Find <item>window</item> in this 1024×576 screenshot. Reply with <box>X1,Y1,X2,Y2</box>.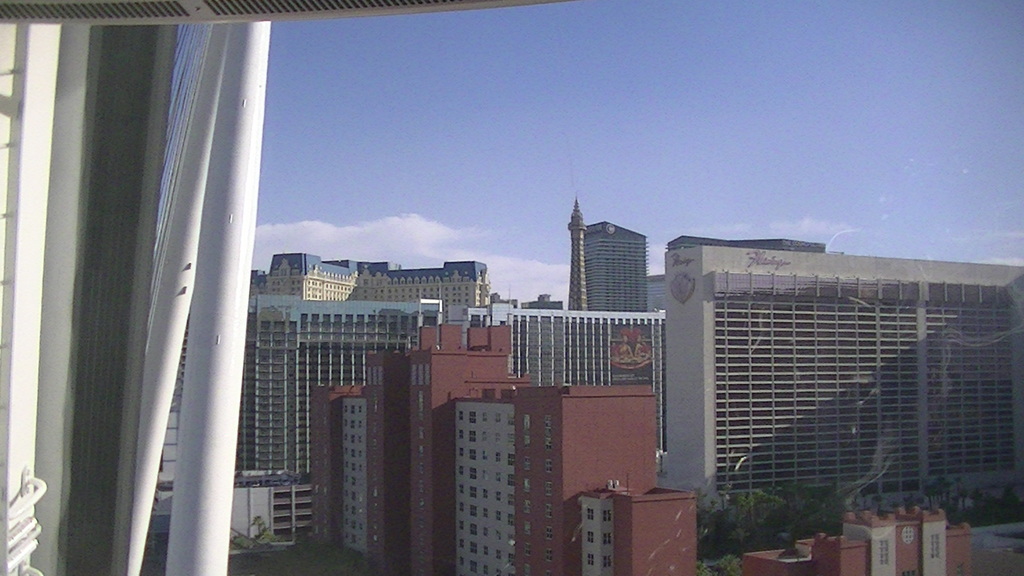
<box>469,413,479,424</box>.
